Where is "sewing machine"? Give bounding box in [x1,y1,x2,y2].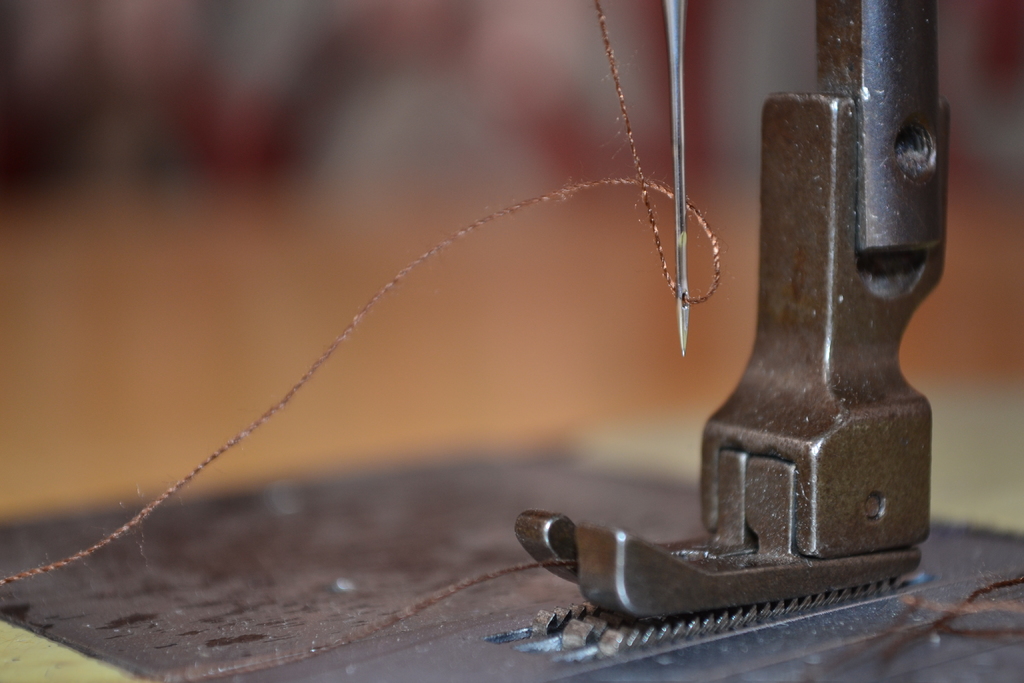
[2,4,1020,678].
